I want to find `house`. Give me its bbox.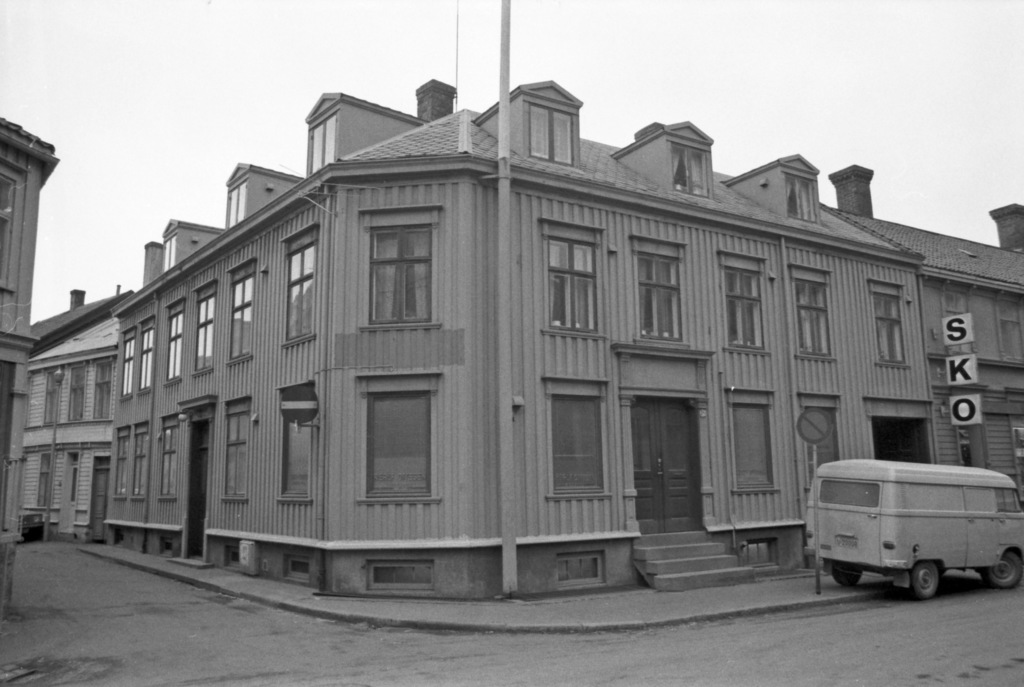
0 117 73 646.
